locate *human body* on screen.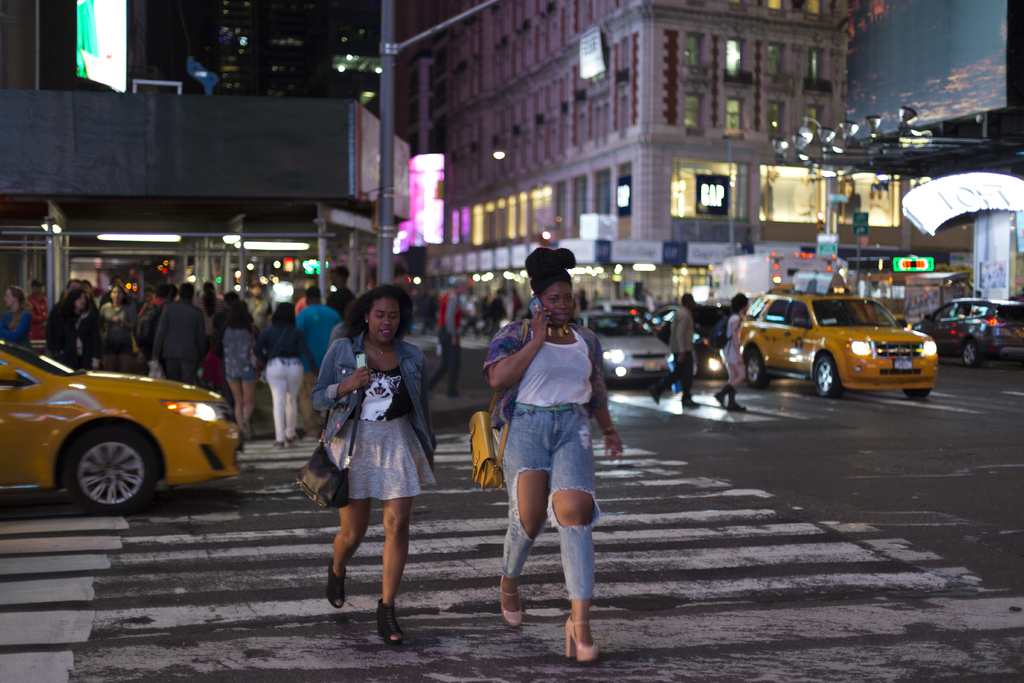
On screen at <bbox>284, 281, 349, 370</bbox>.
